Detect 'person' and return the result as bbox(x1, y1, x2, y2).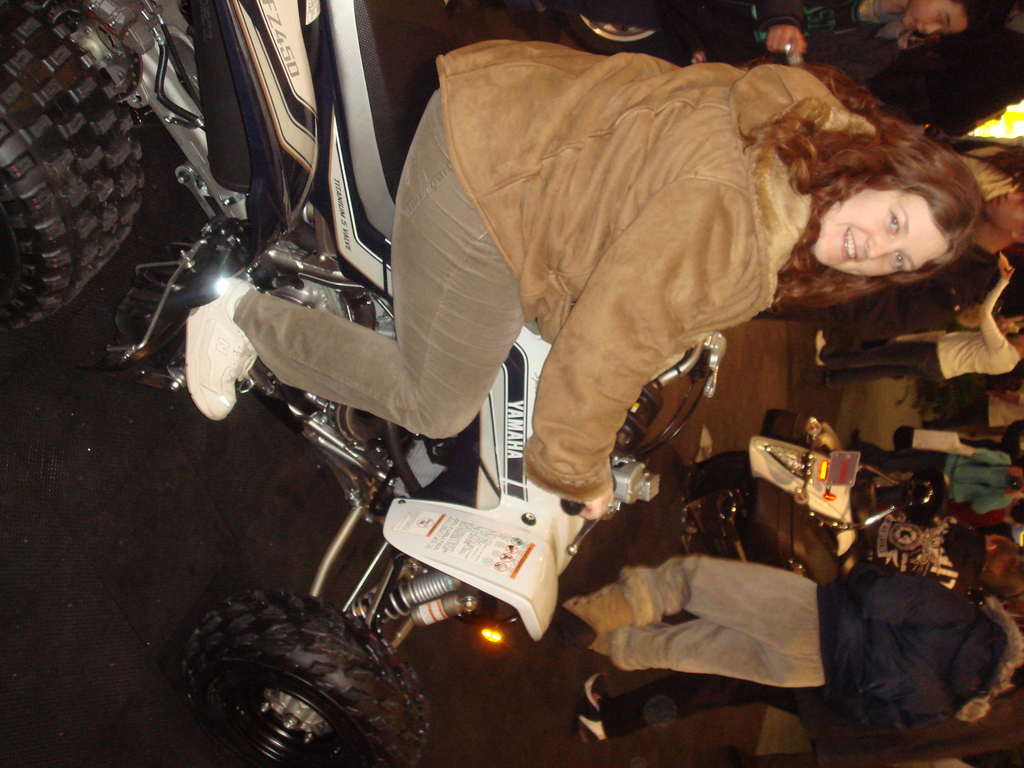
bbox(554, 554, 1023, 740).
